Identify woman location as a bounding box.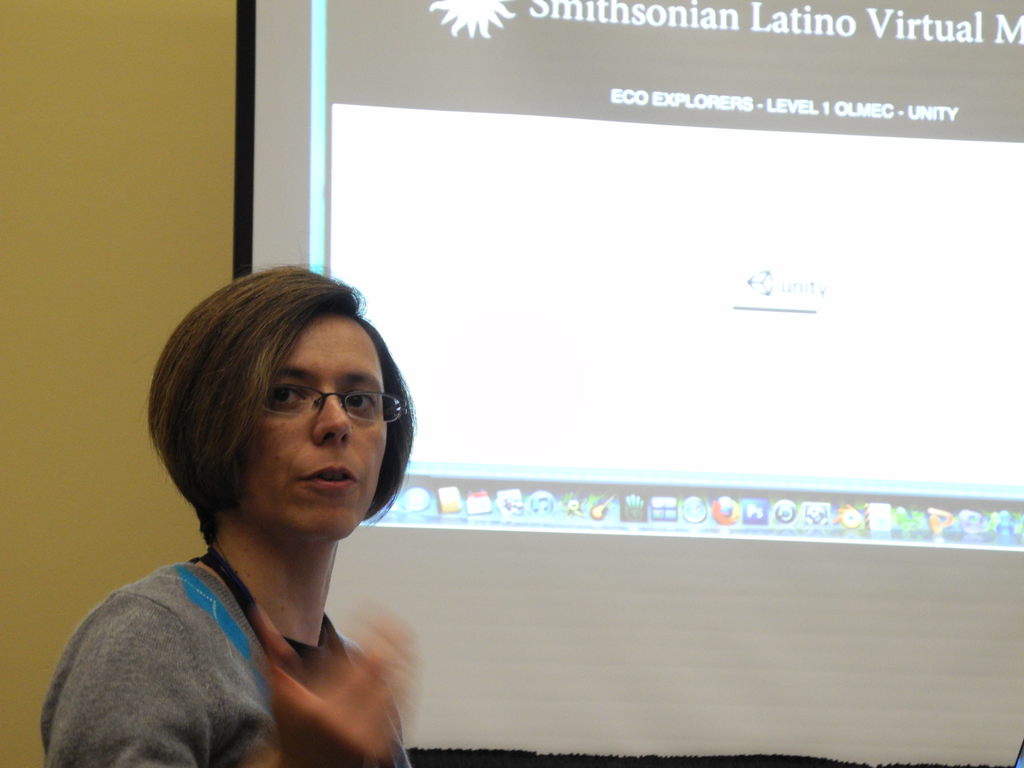
locate(57, 283, 446, 767).
